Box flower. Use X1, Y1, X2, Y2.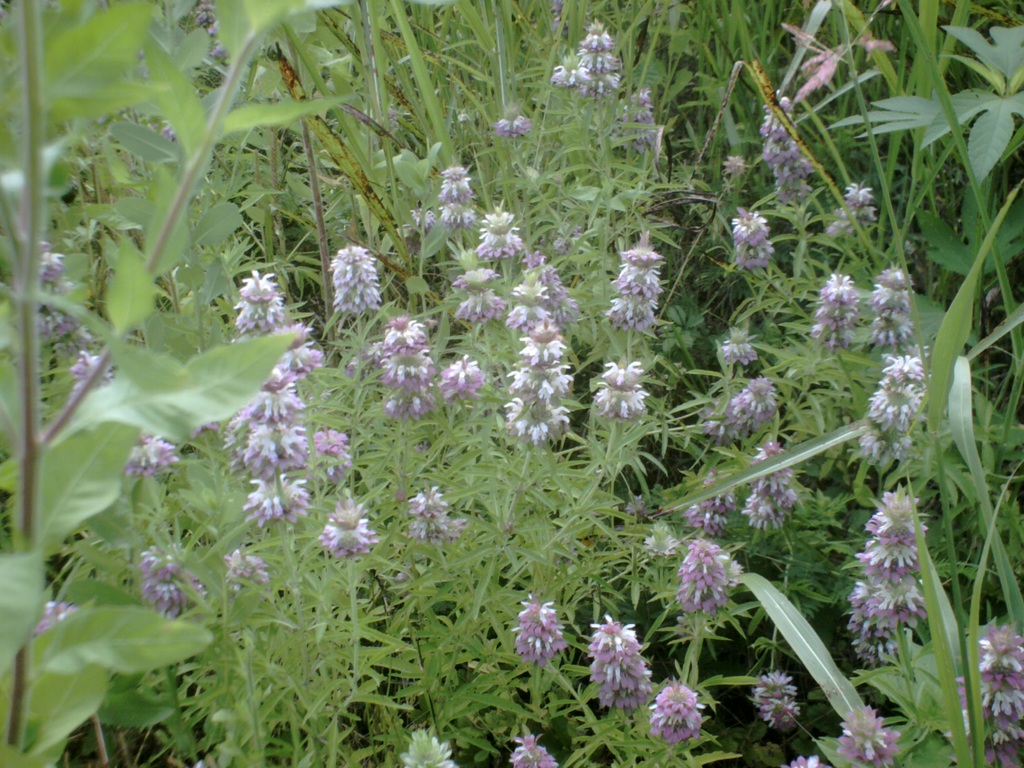
406, 487, 454, 538.
